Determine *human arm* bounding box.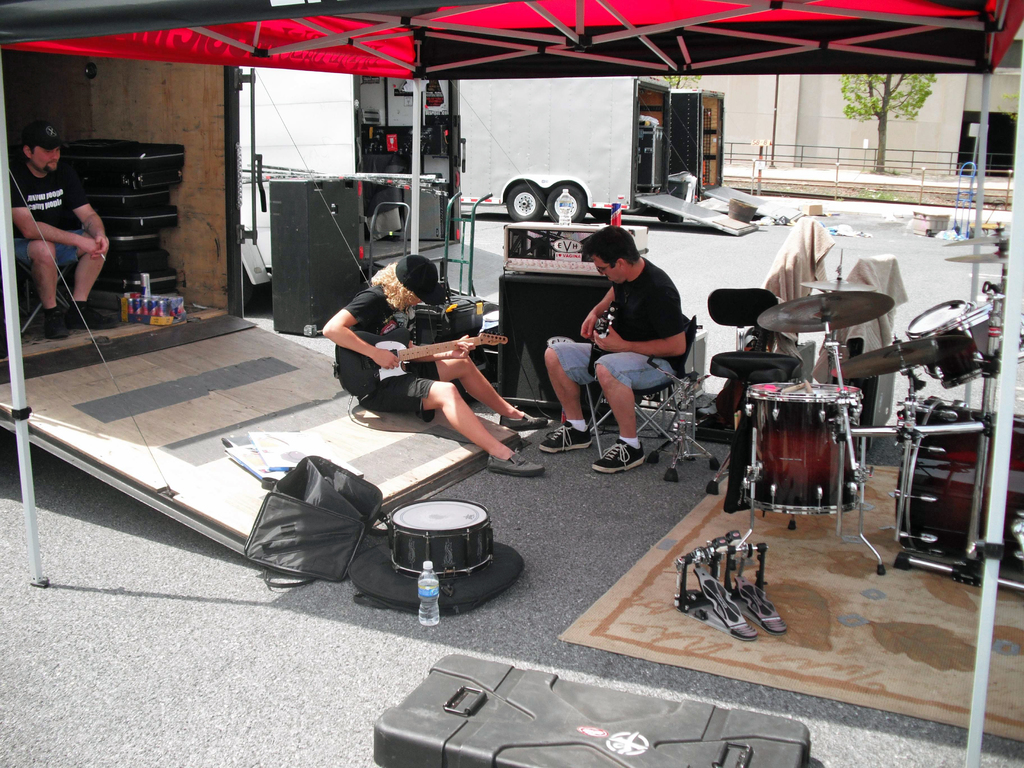
Determined: 68,168,115,257.
